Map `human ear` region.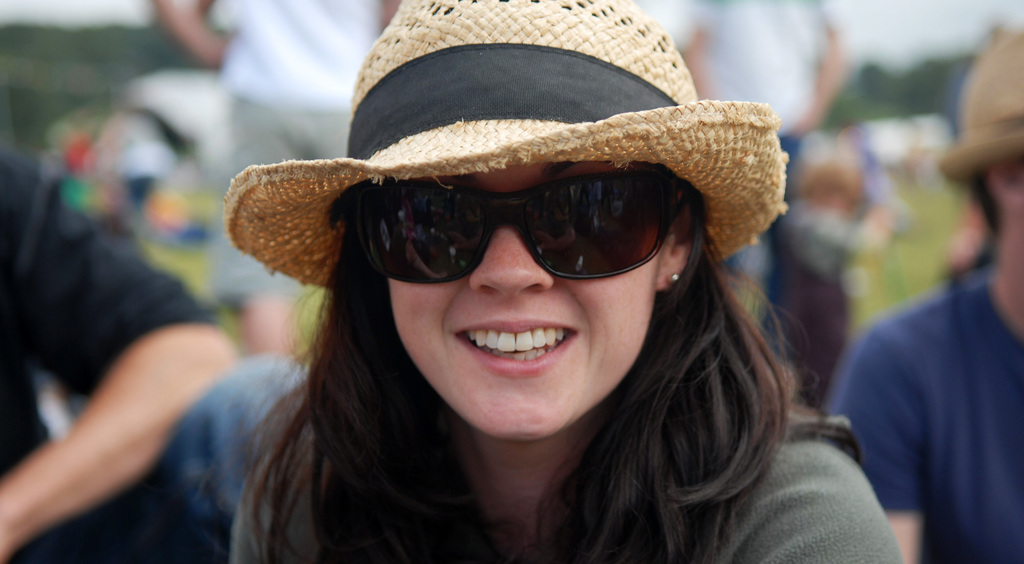
Mapped to (left=653, top=188, right=701, bottom=294).
